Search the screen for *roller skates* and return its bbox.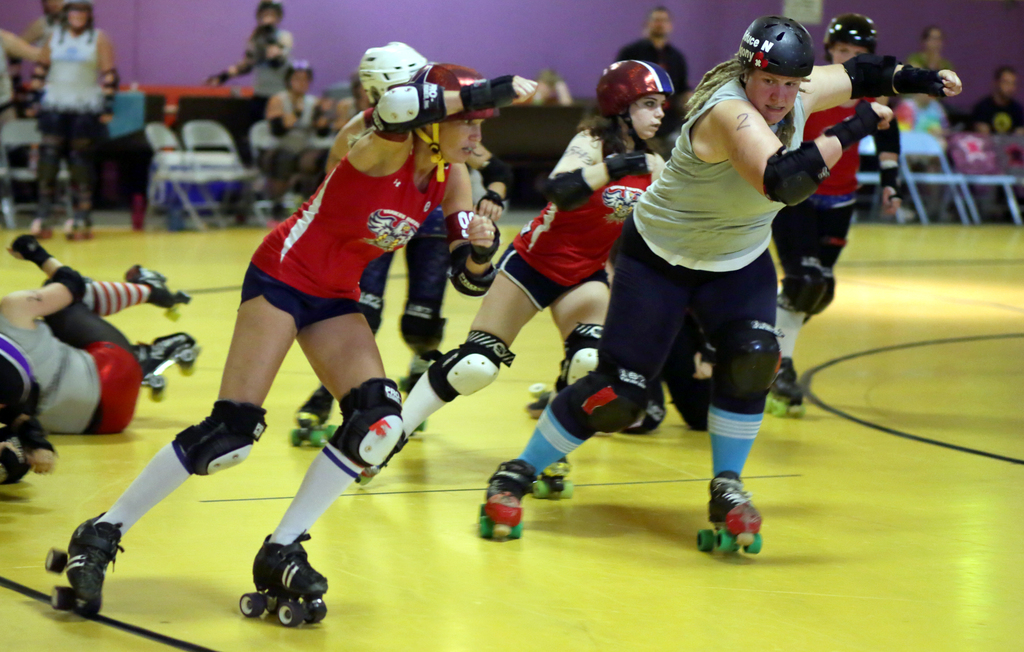
Found: 353/430/411/486.
